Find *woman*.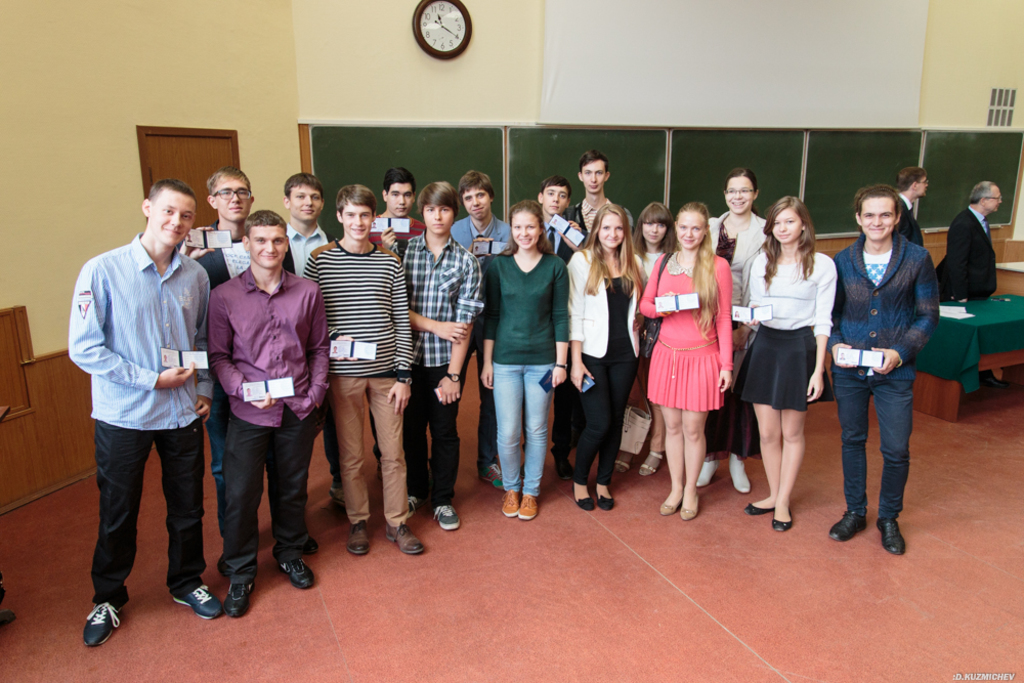
{"left": 564, "top": 201, "right": 649, "bottom": 517}.
